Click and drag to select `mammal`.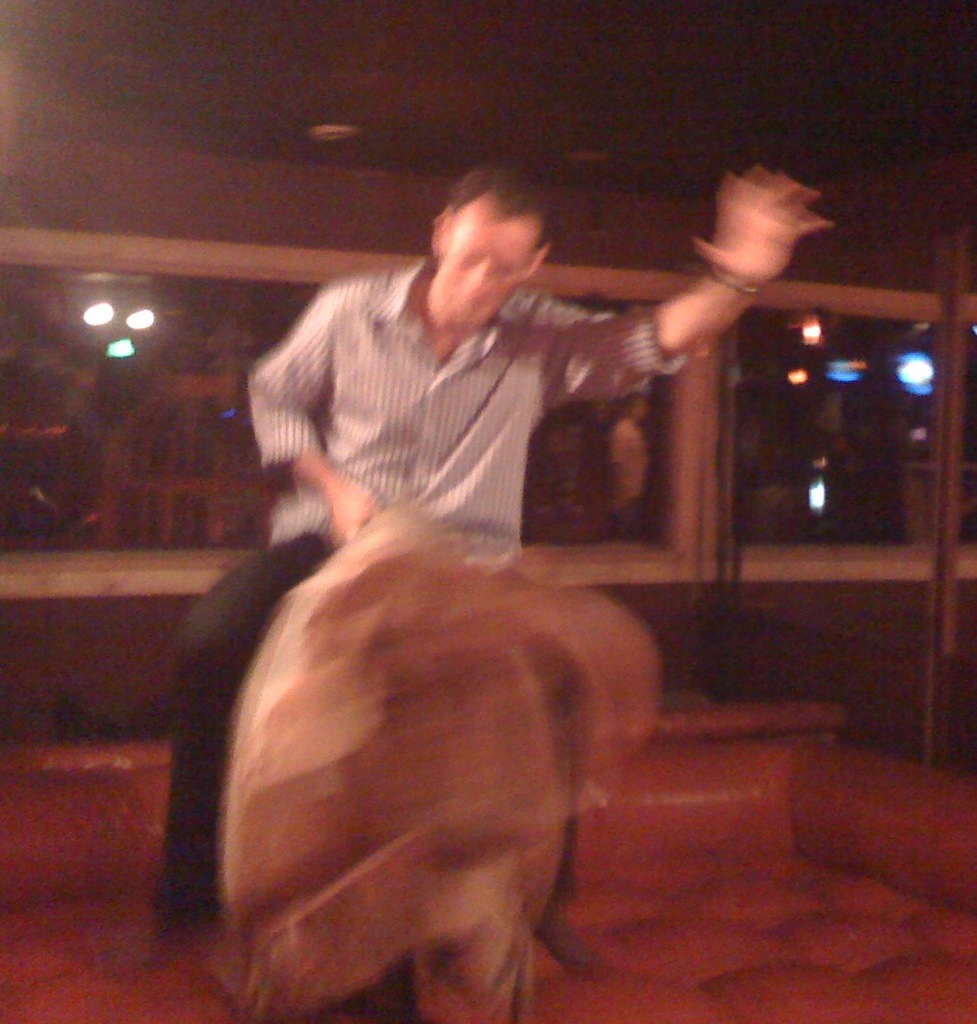
Selection: region(109, 164, 833, 971).
